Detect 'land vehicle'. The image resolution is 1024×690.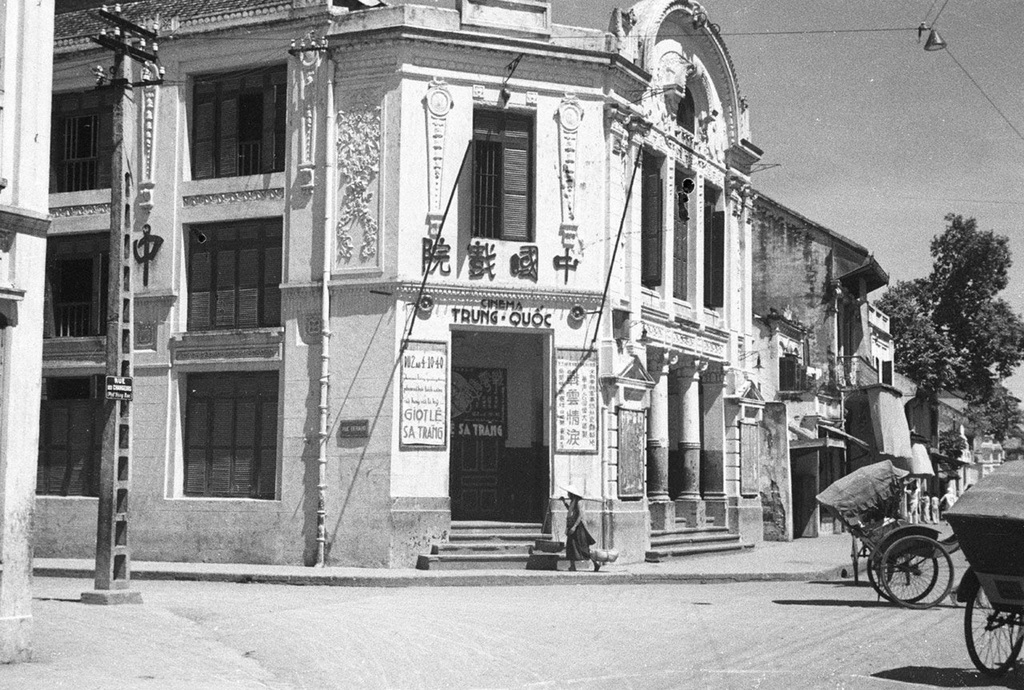
943, 457, 1023, 677.
